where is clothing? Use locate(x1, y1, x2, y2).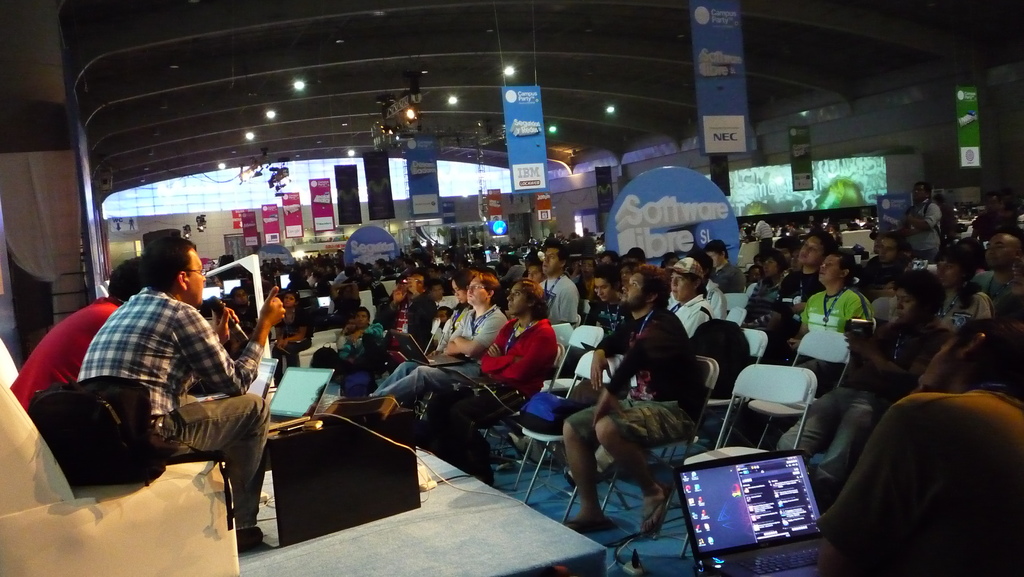
locate(157, 394, 266, 532).
